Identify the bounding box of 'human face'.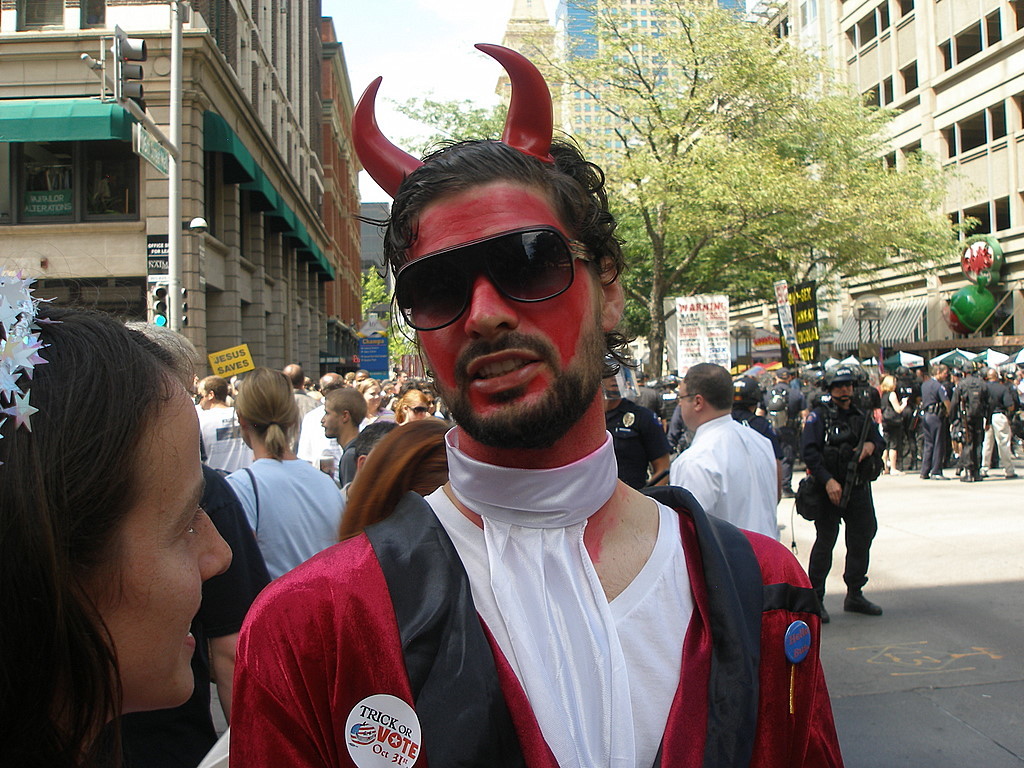
{"left": 676, "top": 380, "right": 693, "bottom": 435}.
